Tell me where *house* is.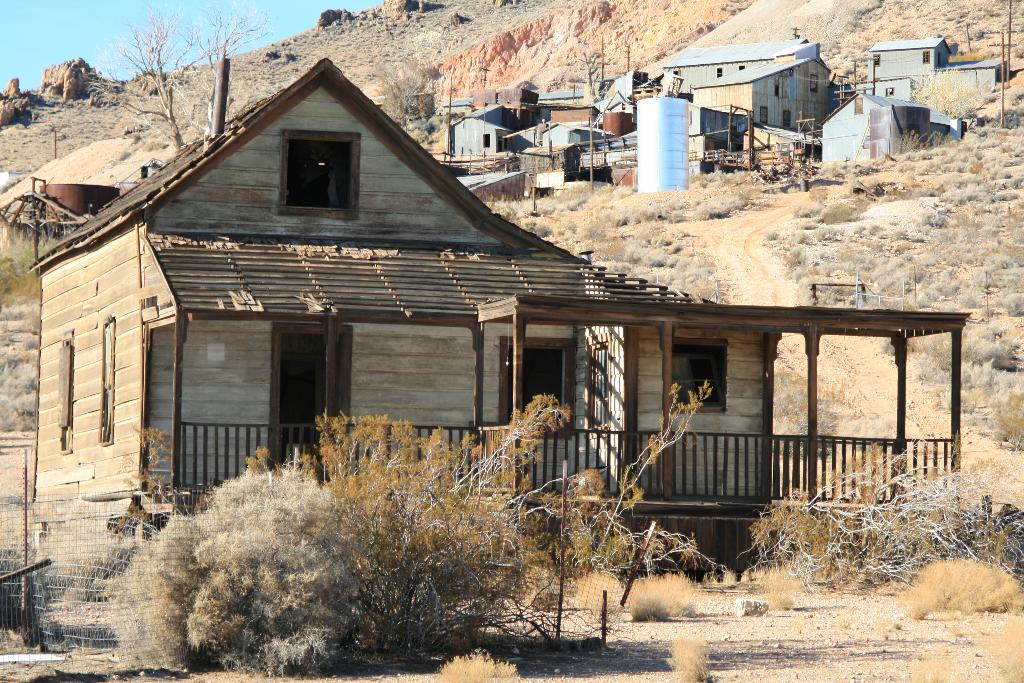
*house* is at [x1=514, y1=96, x2=609, y2=188].
